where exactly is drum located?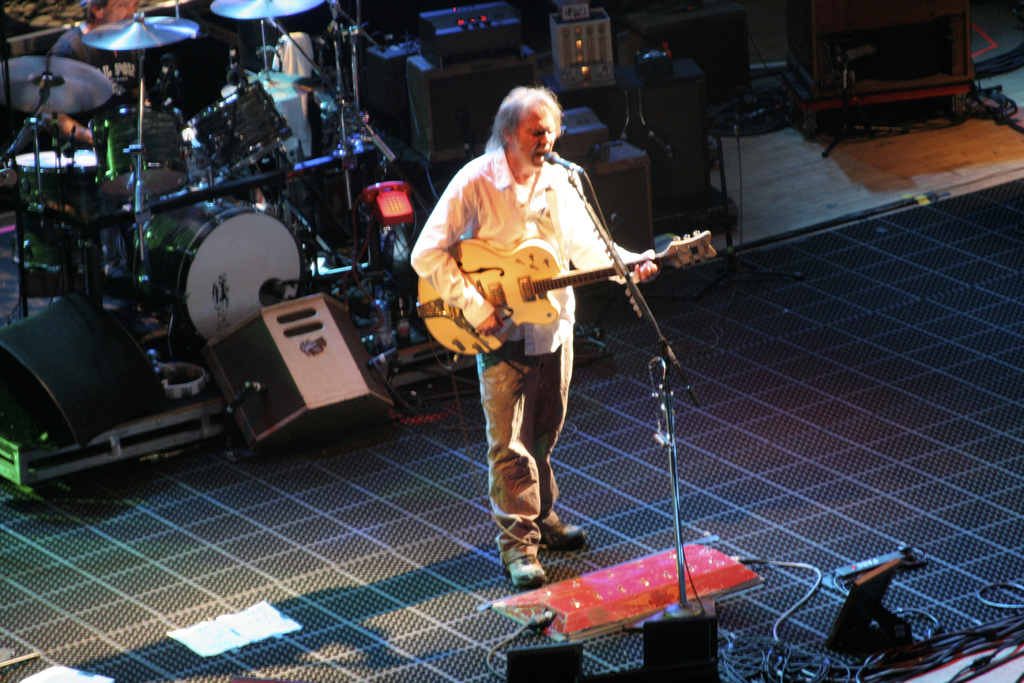
Its bounding box is bbox=(189, 80, 296, 176).
